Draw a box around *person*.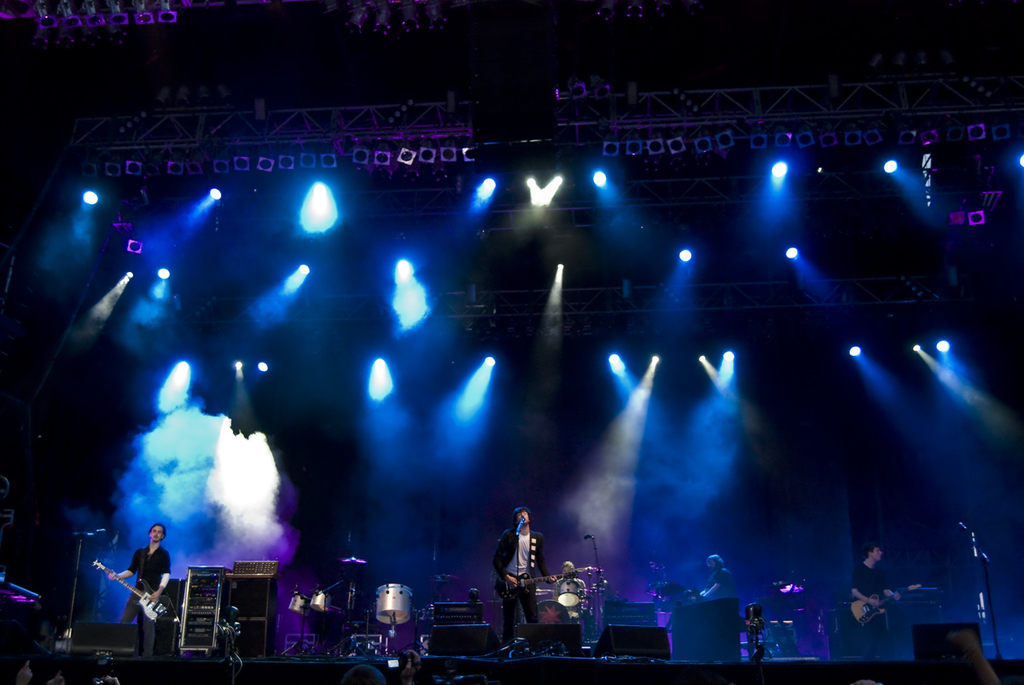
[850, 544, 898, 660].
